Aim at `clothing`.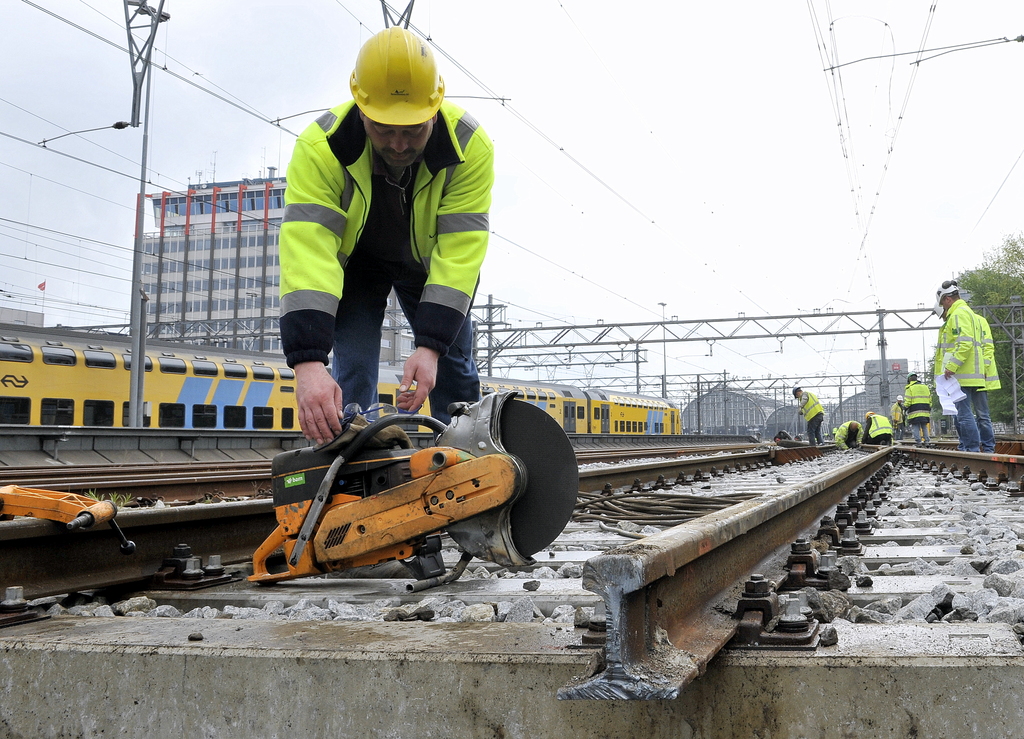
Aimed at 943, 300, 987, 441.
